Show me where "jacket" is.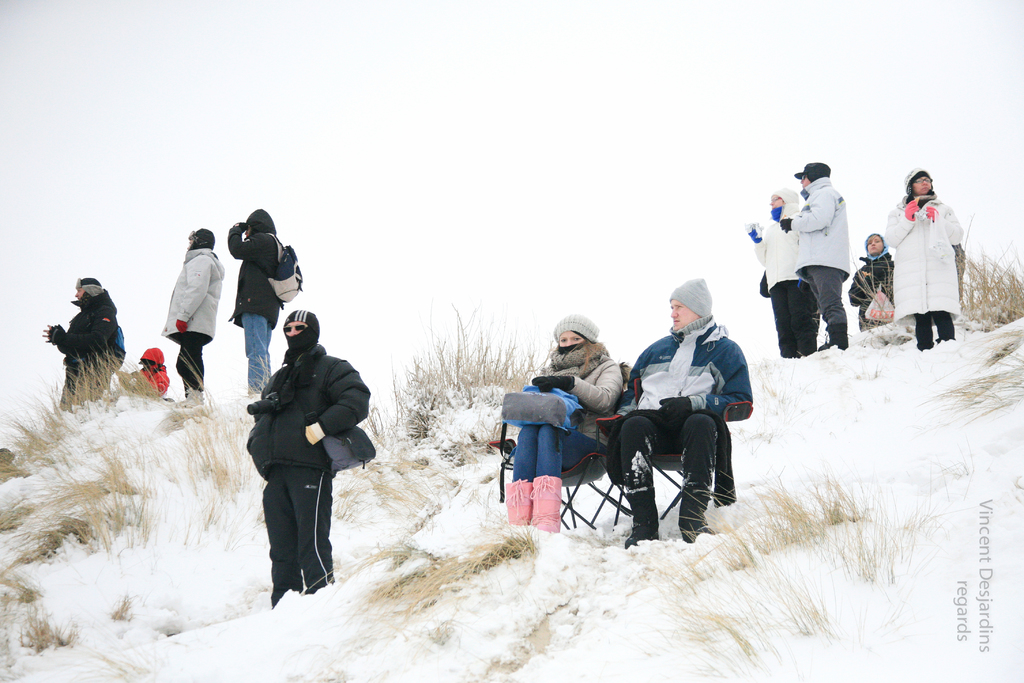
"jacket" is at 524:338:642:431.
